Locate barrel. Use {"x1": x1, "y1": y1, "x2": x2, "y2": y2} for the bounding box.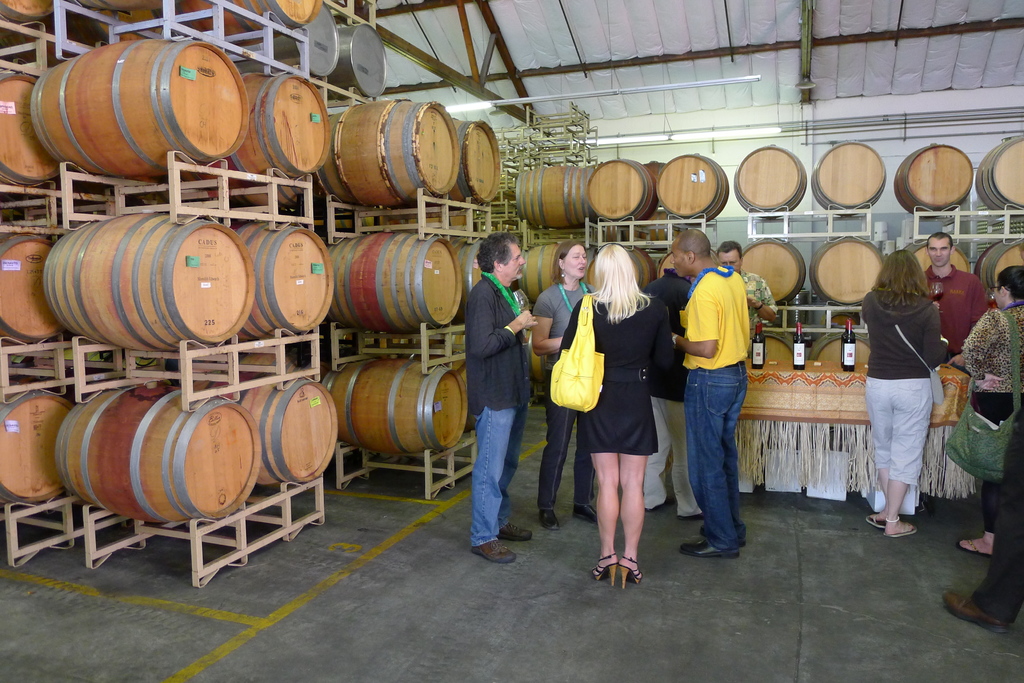
{"x1": 976, "y1": 240, "x2": 1023, "y2": 289}.
